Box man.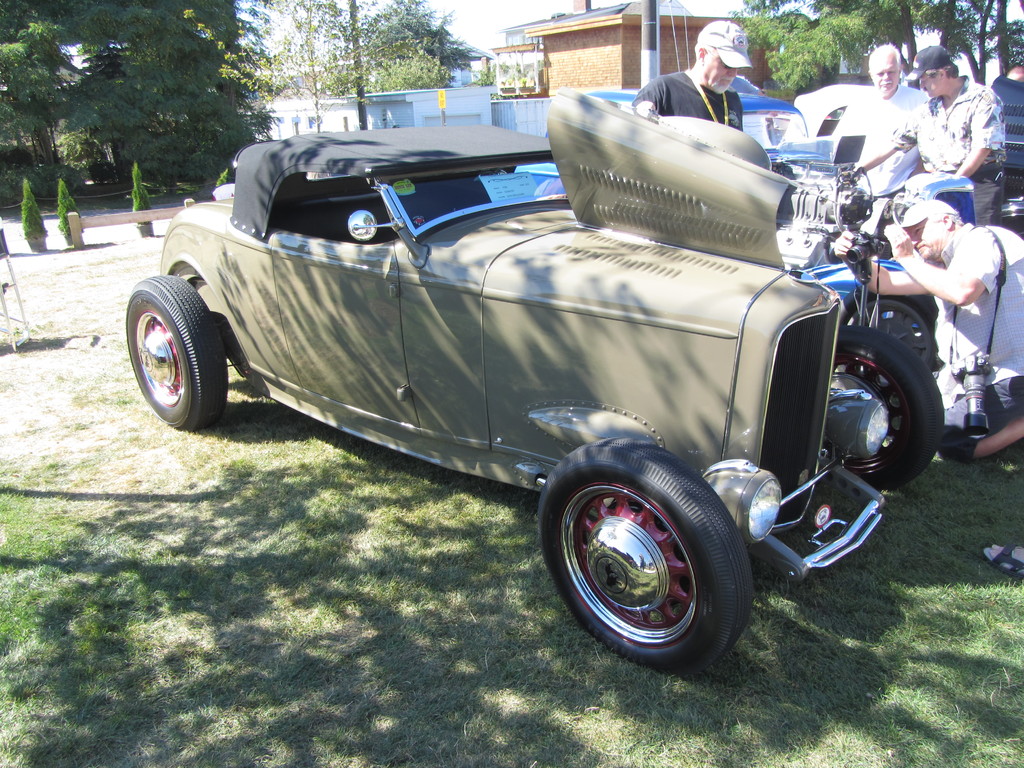
locate(630, 15, 749, 126).
